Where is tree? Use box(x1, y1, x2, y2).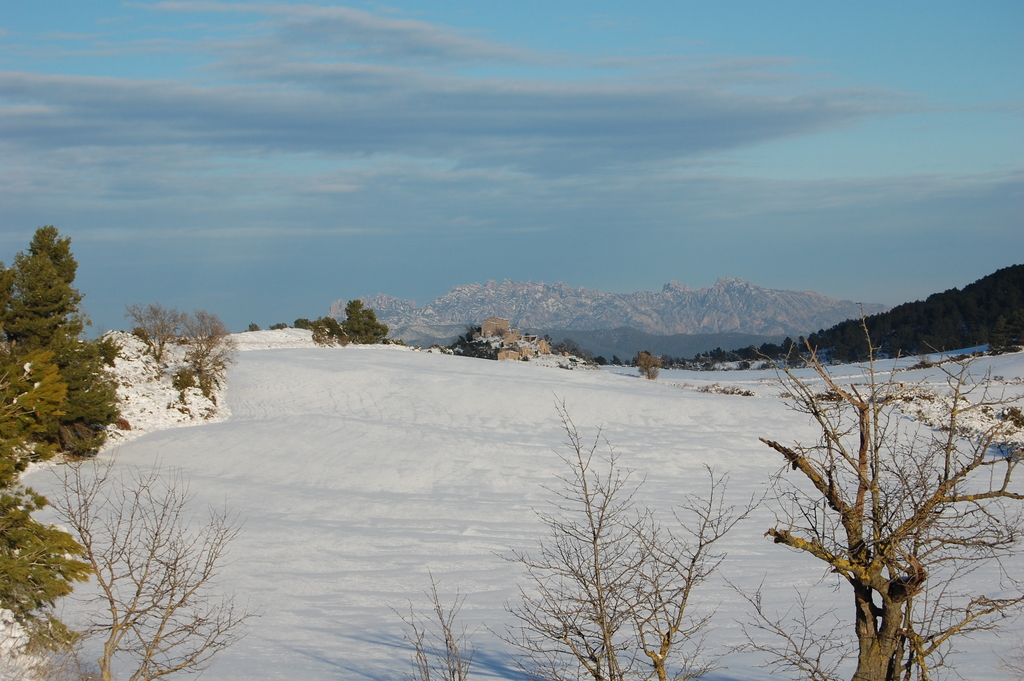
box(59, 438, 252, 680).
